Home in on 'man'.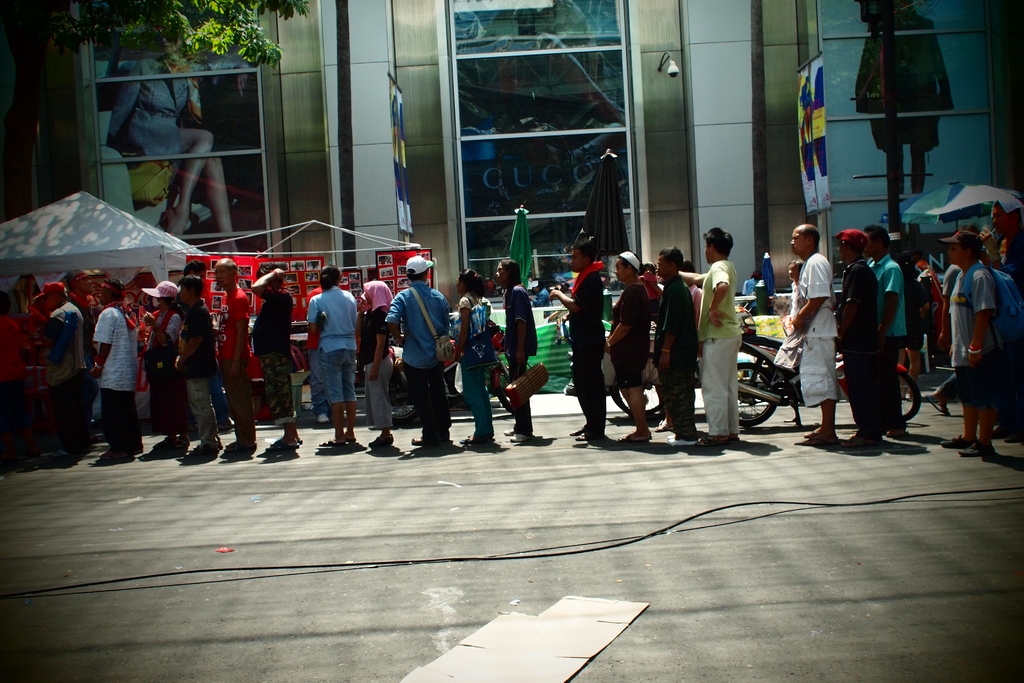
Homed in at l=33, t=279, r=88, b=470.
